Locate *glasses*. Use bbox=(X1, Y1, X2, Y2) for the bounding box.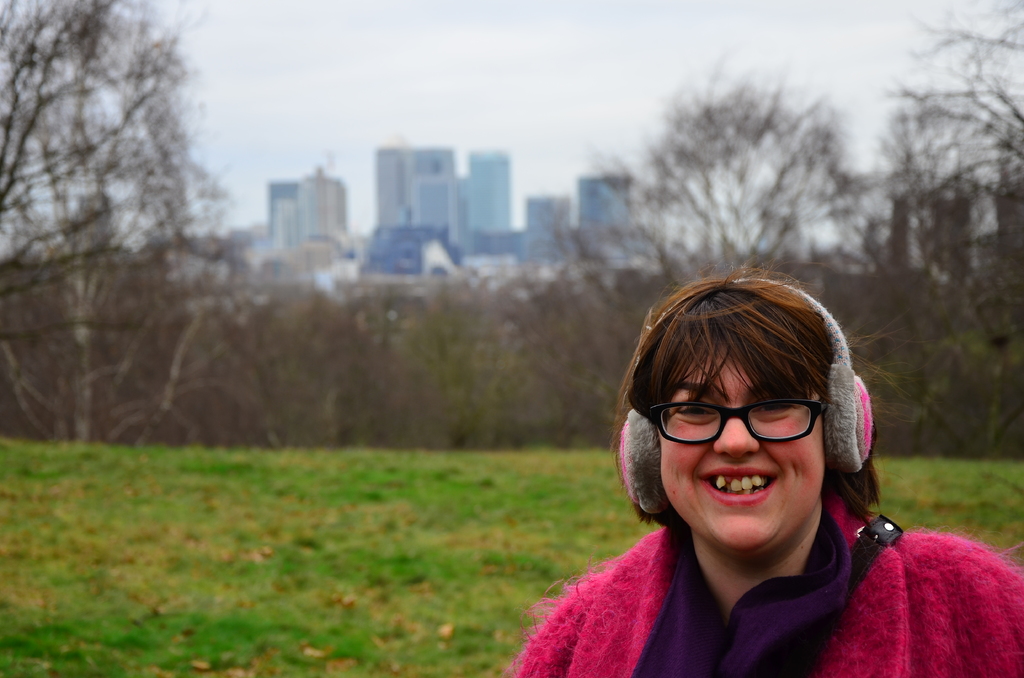
bbox=(652, 408, 830, 462).
